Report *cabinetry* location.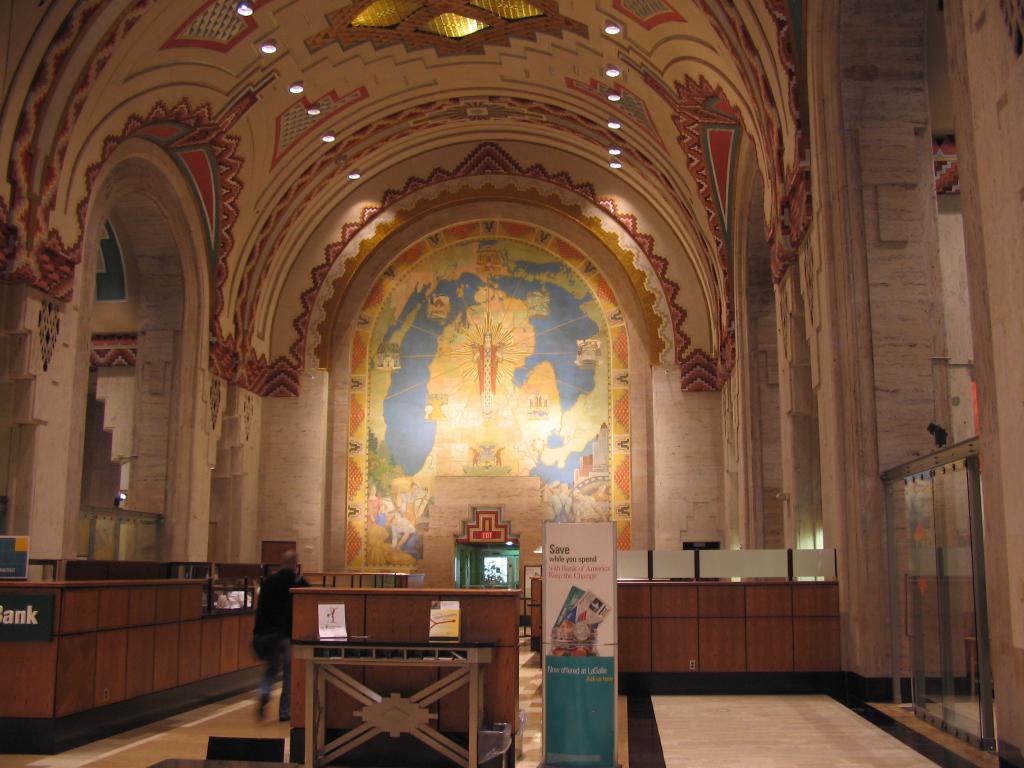
Report: left=289, top=584, right=530, bottom=751.
